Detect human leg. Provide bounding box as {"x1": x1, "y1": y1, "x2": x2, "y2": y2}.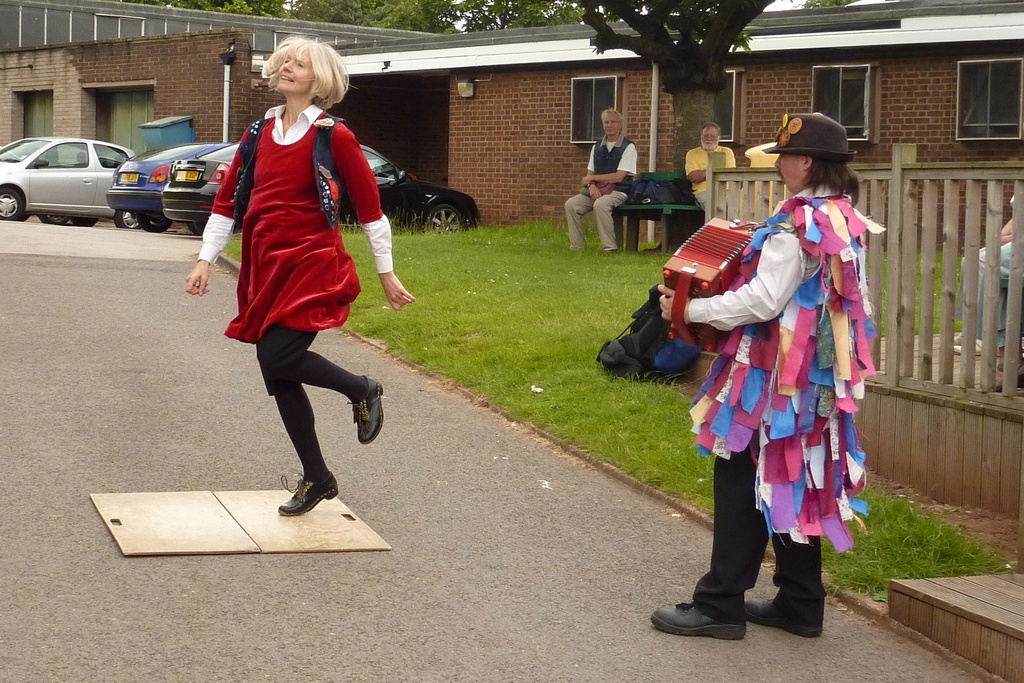
{"x1": 694, "y1": 181, "x2": 705, "y2": 213}.
